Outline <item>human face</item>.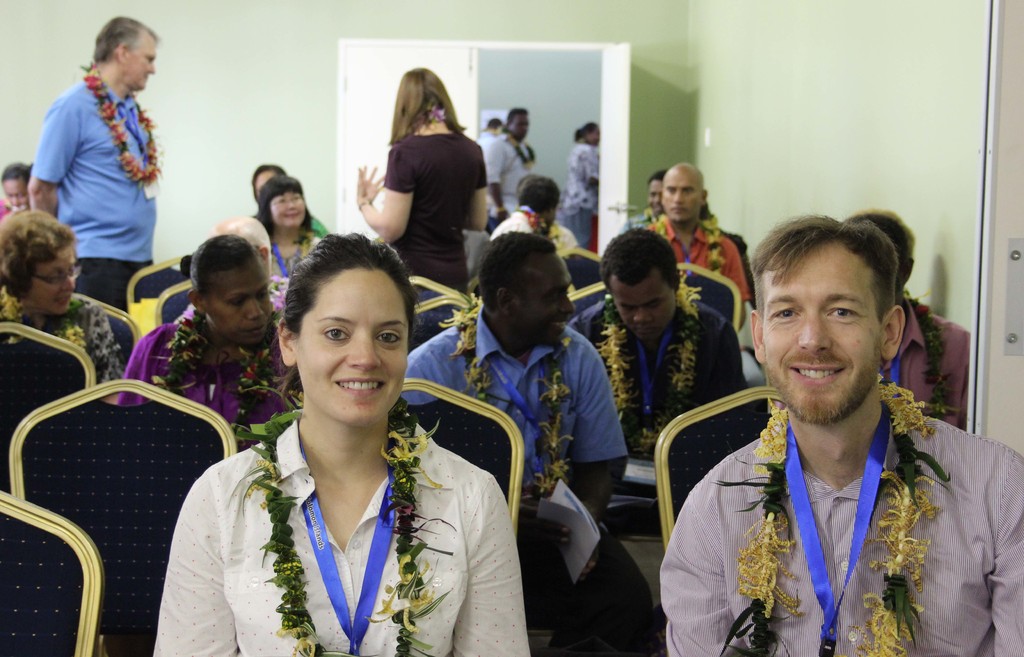
Outline: (x1=1, y1=172, x2=28, y2=212).
